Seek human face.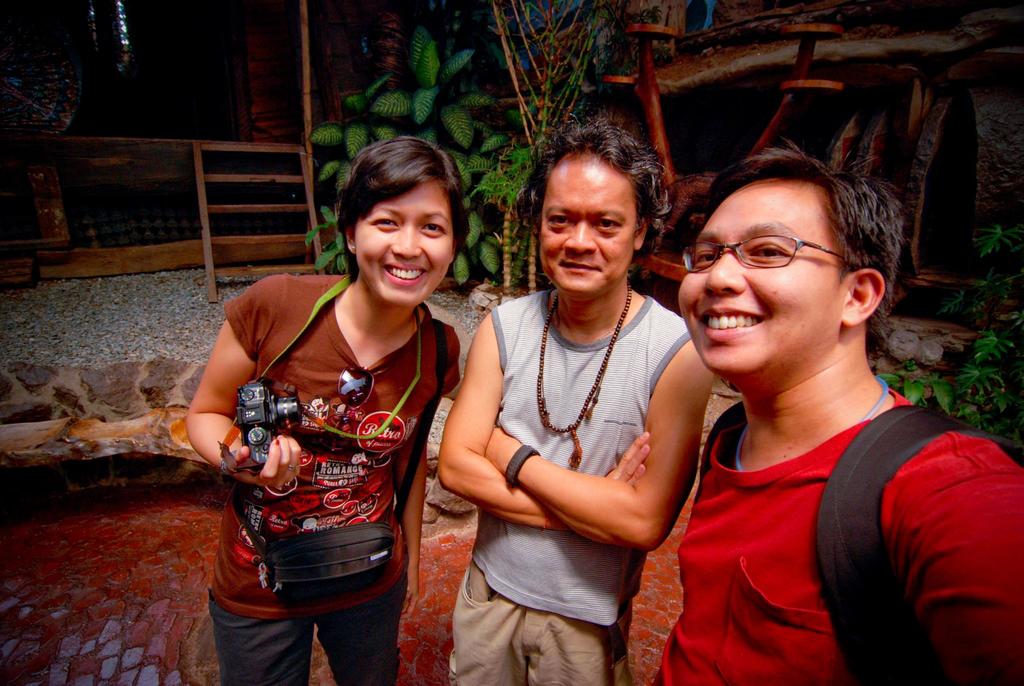
Rect(352, 172, 453, 311).
